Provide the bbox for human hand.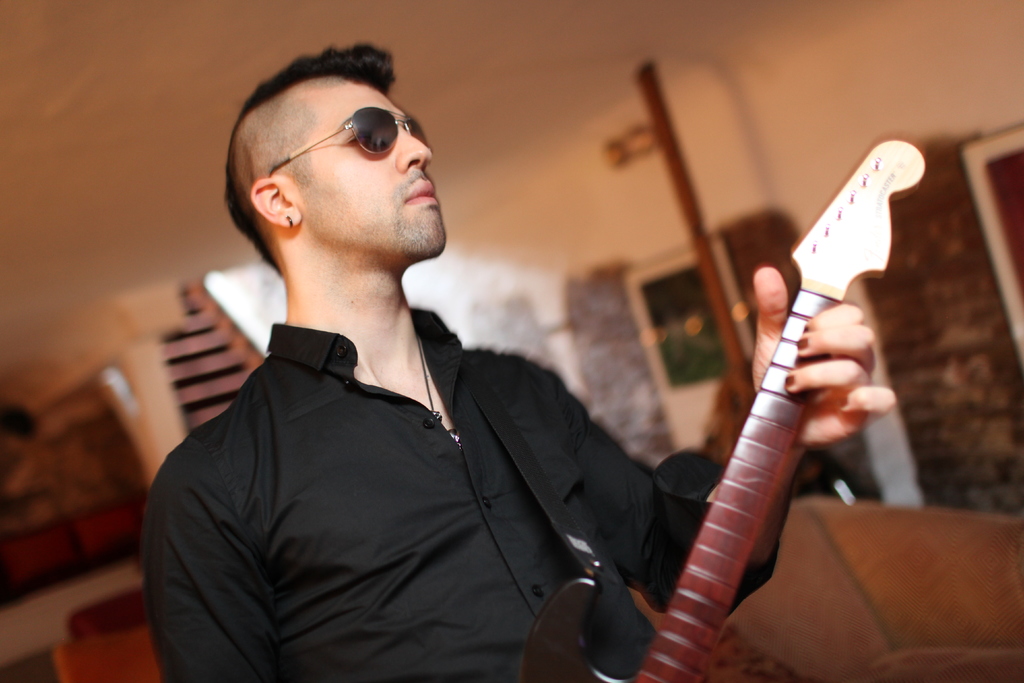
(741,266,894,447).
